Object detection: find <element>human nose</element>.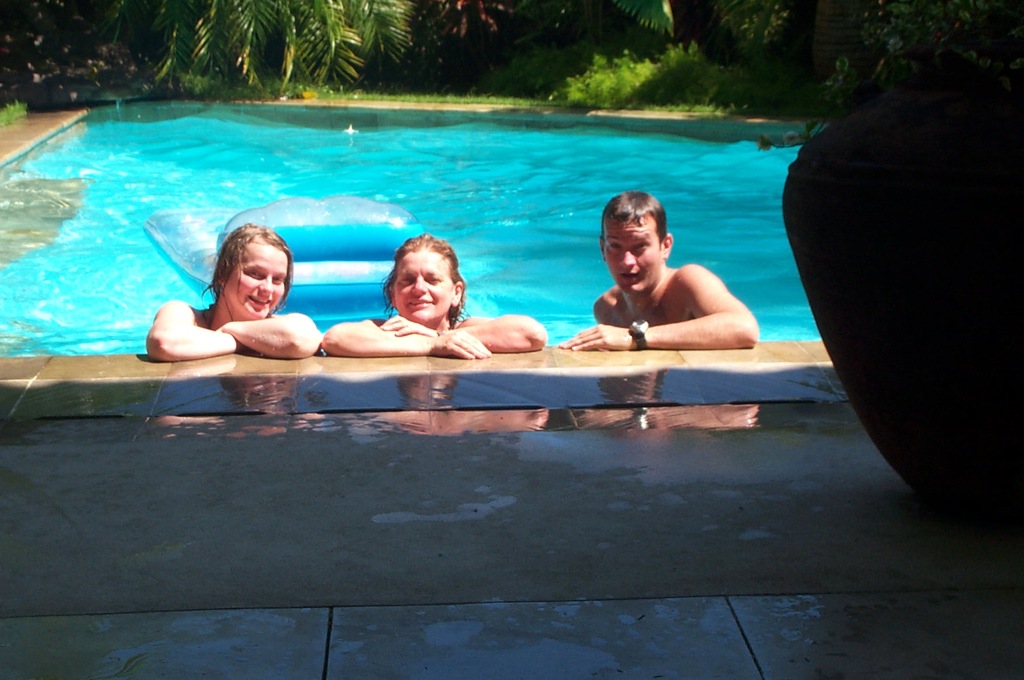
select_region(407, 276, 428, 294).
